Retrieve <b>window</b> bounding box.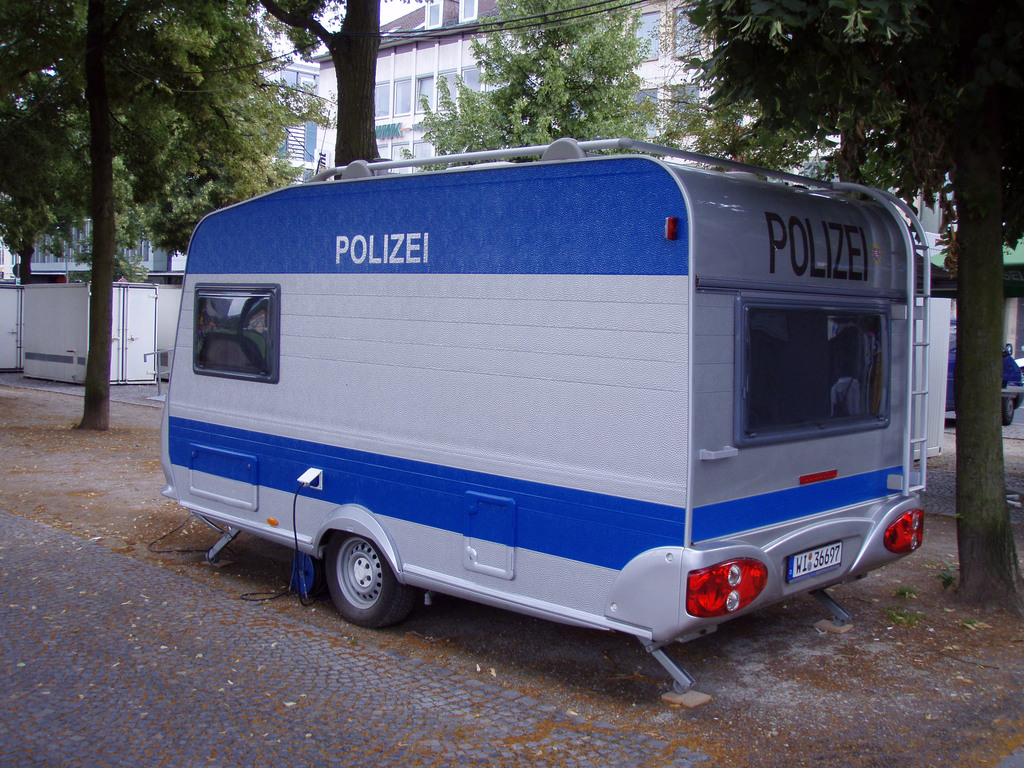
Bounding box: [left=376, top=143, right=389, bottom=157].
